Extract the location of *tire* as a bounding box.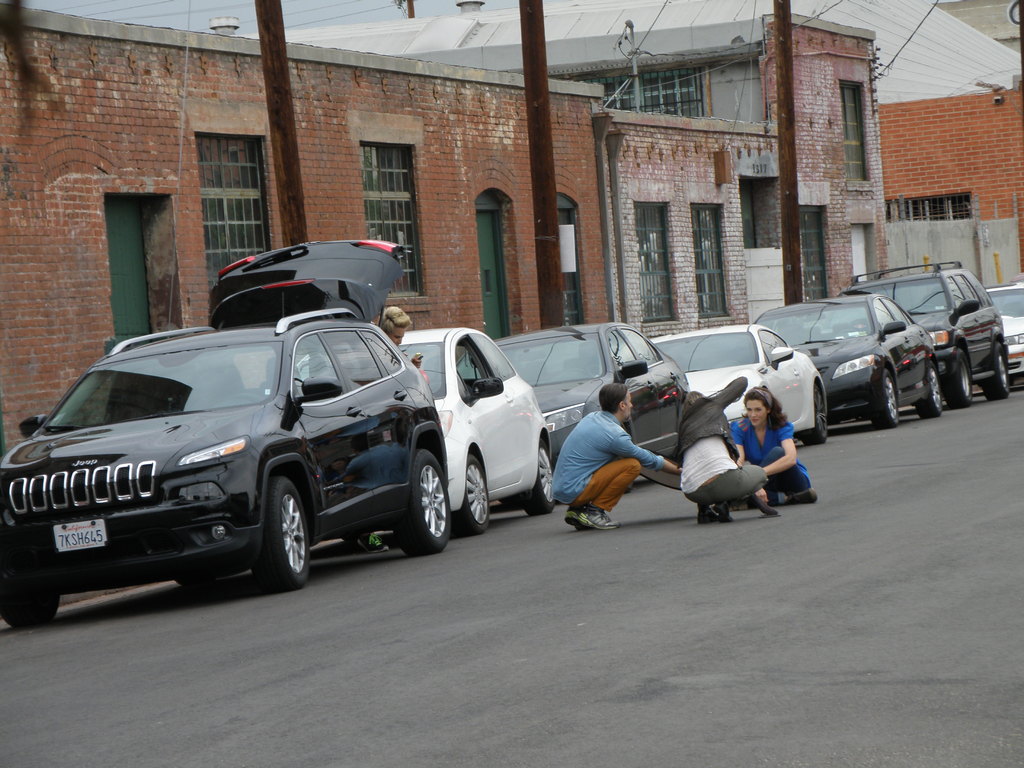
397,447,449,550.
